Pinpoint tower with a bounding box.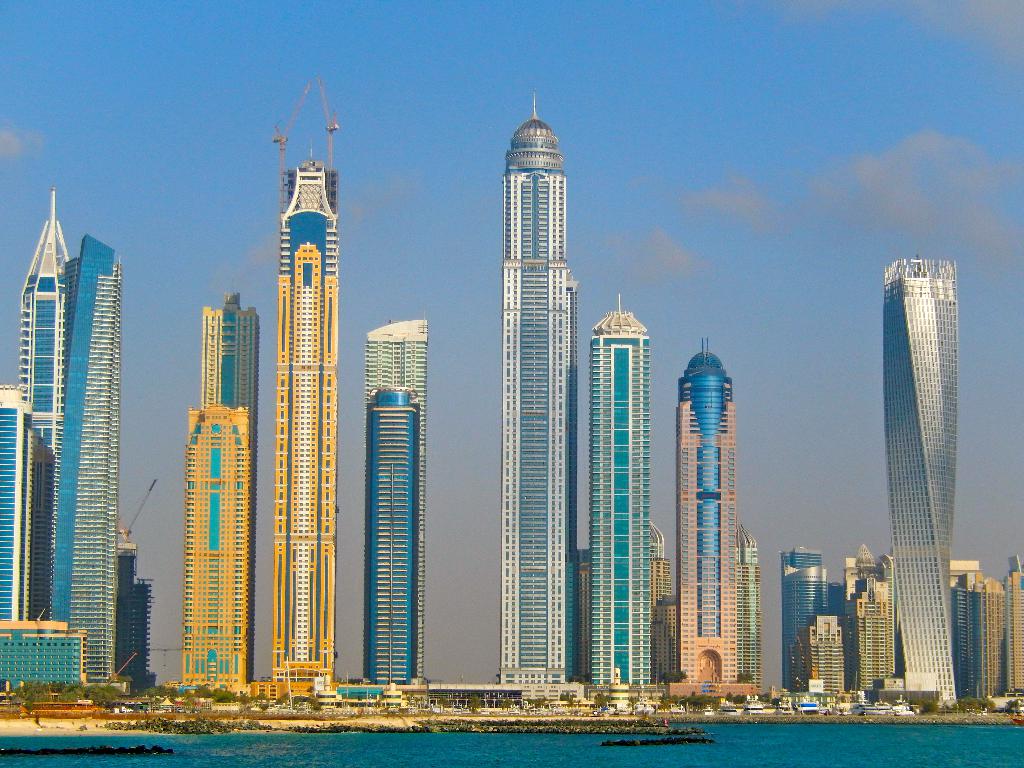
[left=369, top=388, right=427, bottom=687].
